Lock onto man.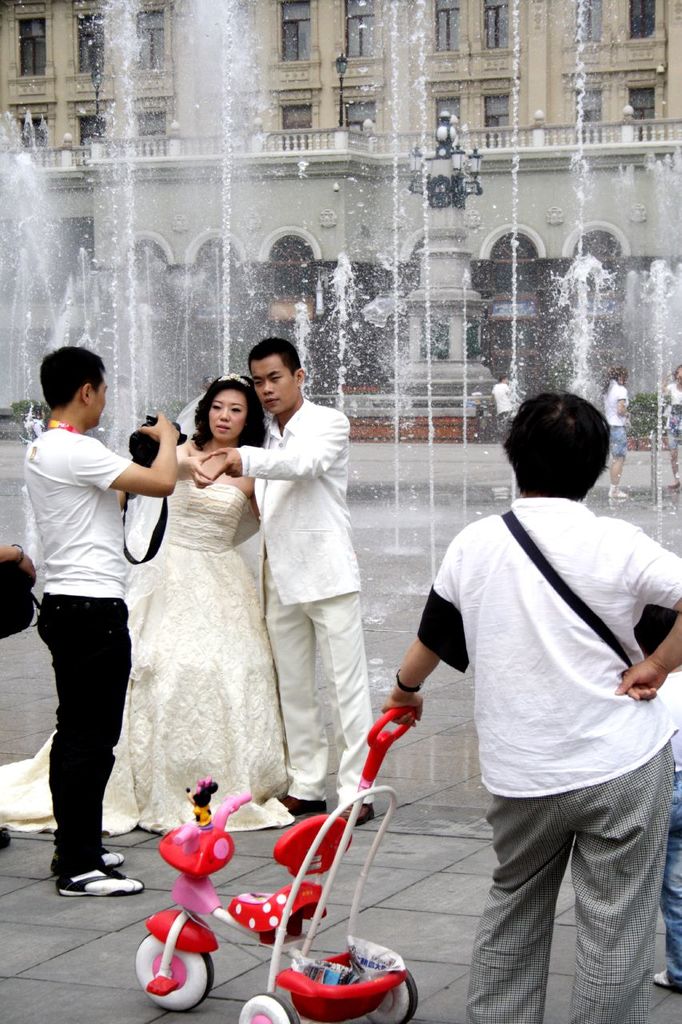
Locked: bbox=[212, 335, 372, 825].
